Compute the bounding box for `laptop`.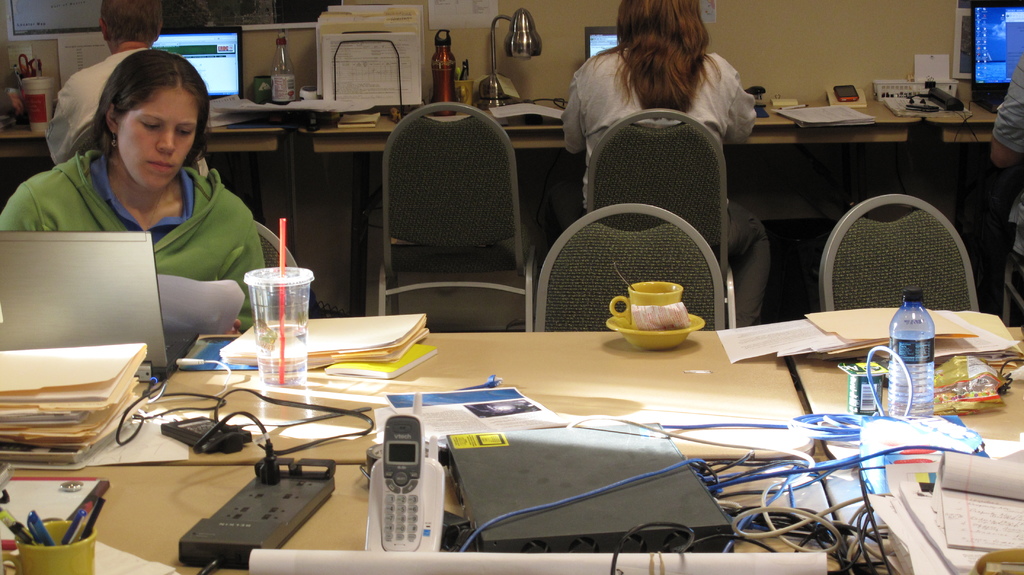
(970,0,1023,115).
